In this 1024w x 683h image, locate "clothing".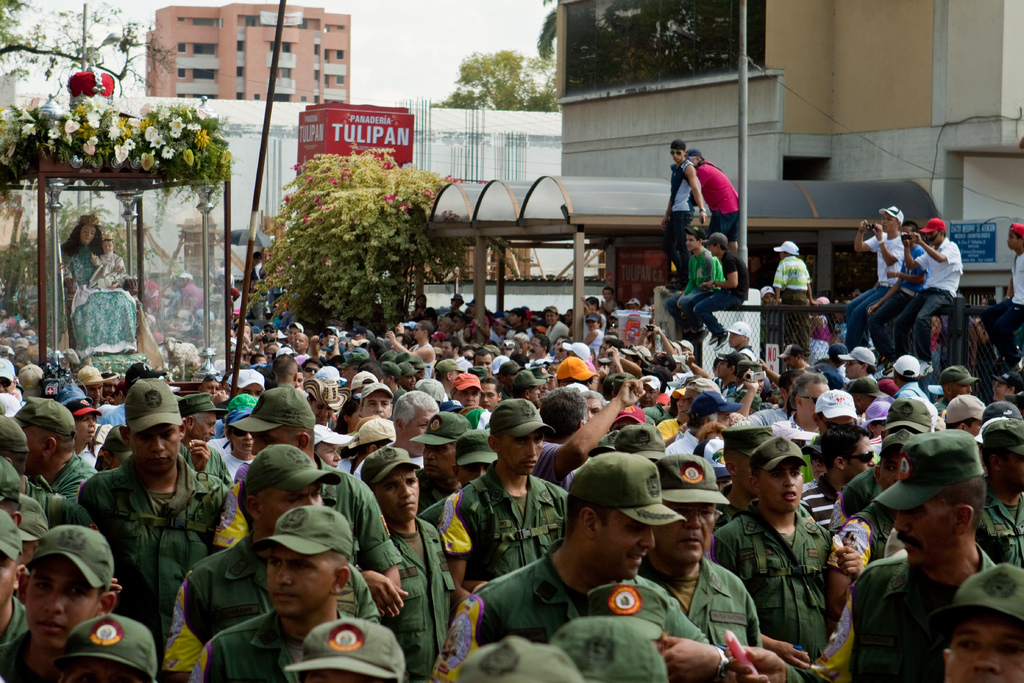
Bounding box: bbox=(730, 405, 793, 432).
